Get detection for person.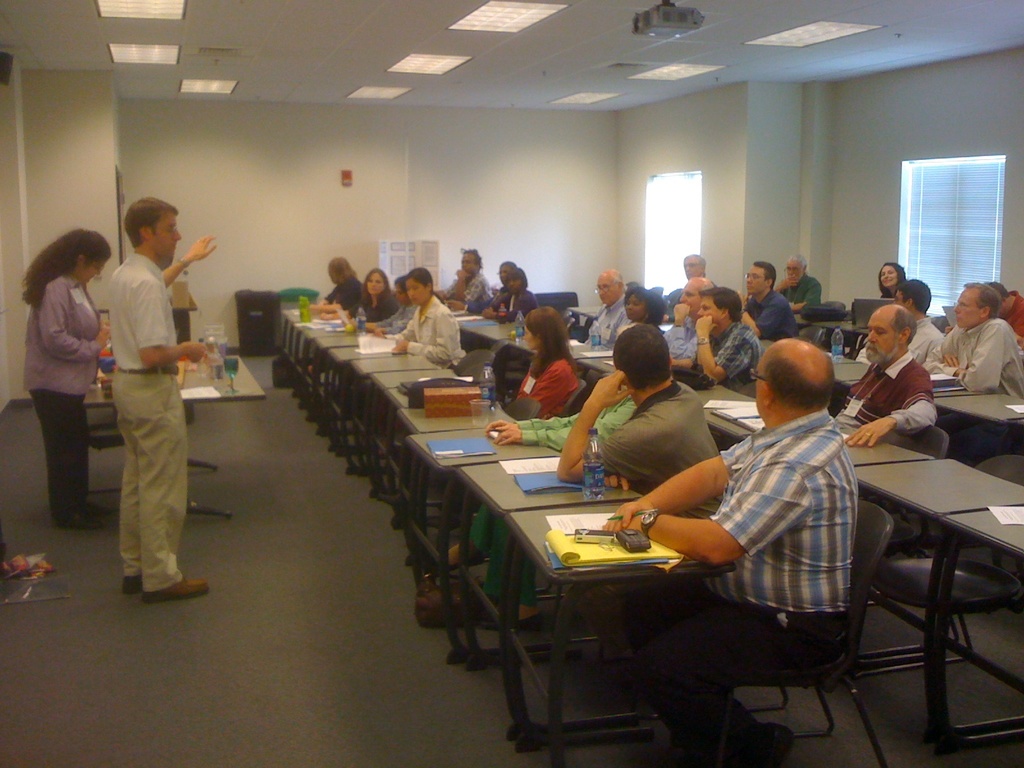
Detection: bbox=(920, 273, 1023, 401).
